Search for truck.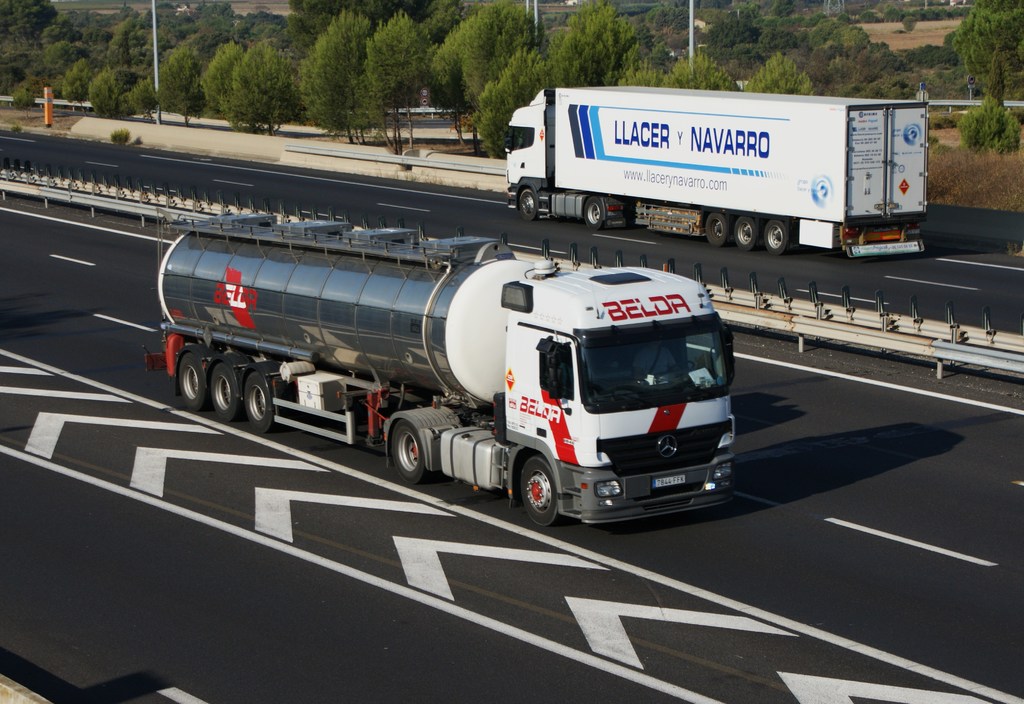
Found at {"left": 497, "top": 85, "right": 934, "bottom": 264}.
